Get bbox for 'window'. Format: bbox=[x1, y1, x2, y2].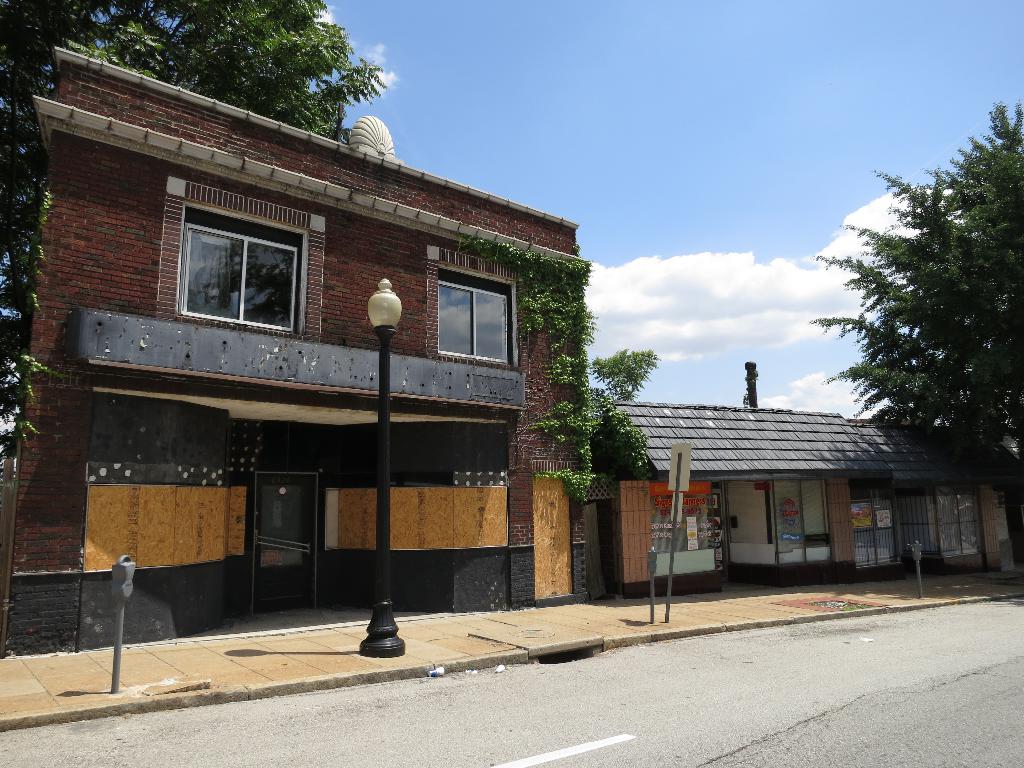
bbox=[184, 202, 308, 339].
